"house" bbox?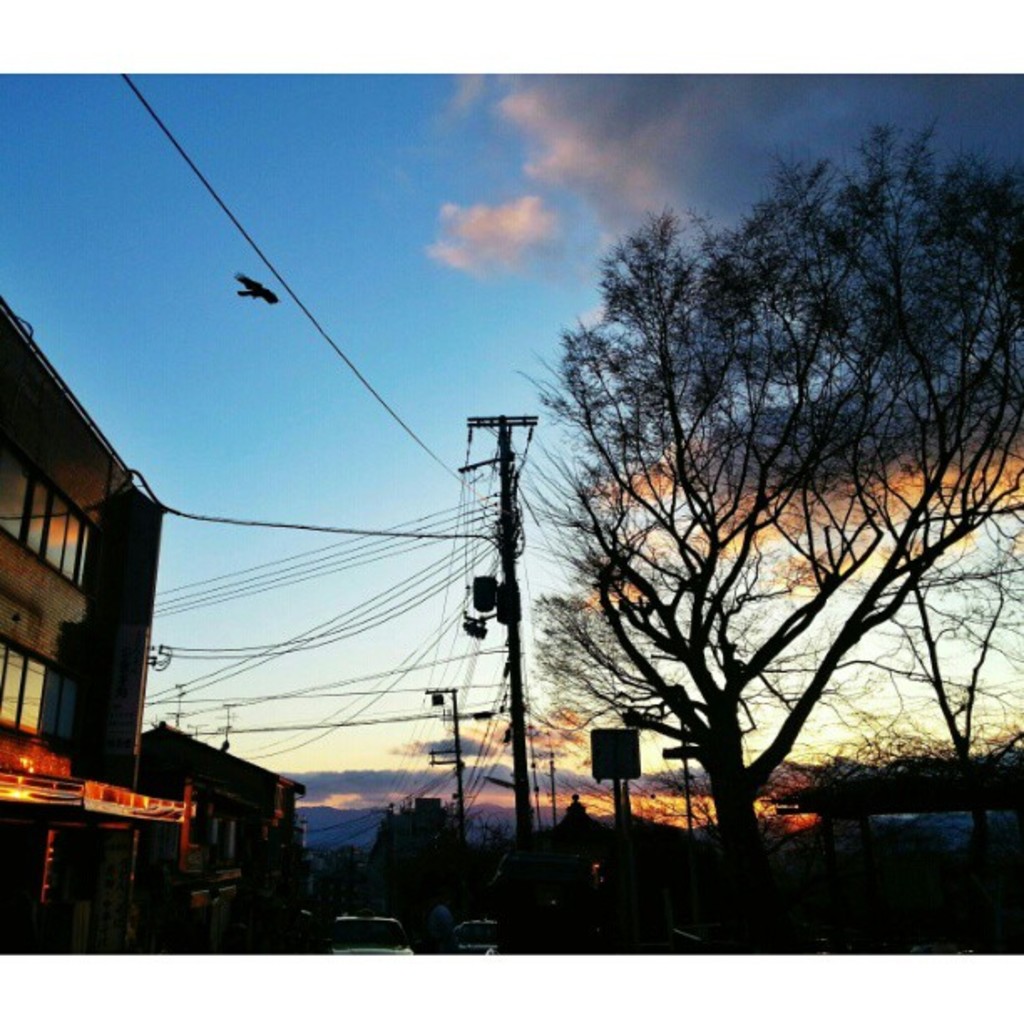
<bbox>0, 286, 199, 954</bbox>
